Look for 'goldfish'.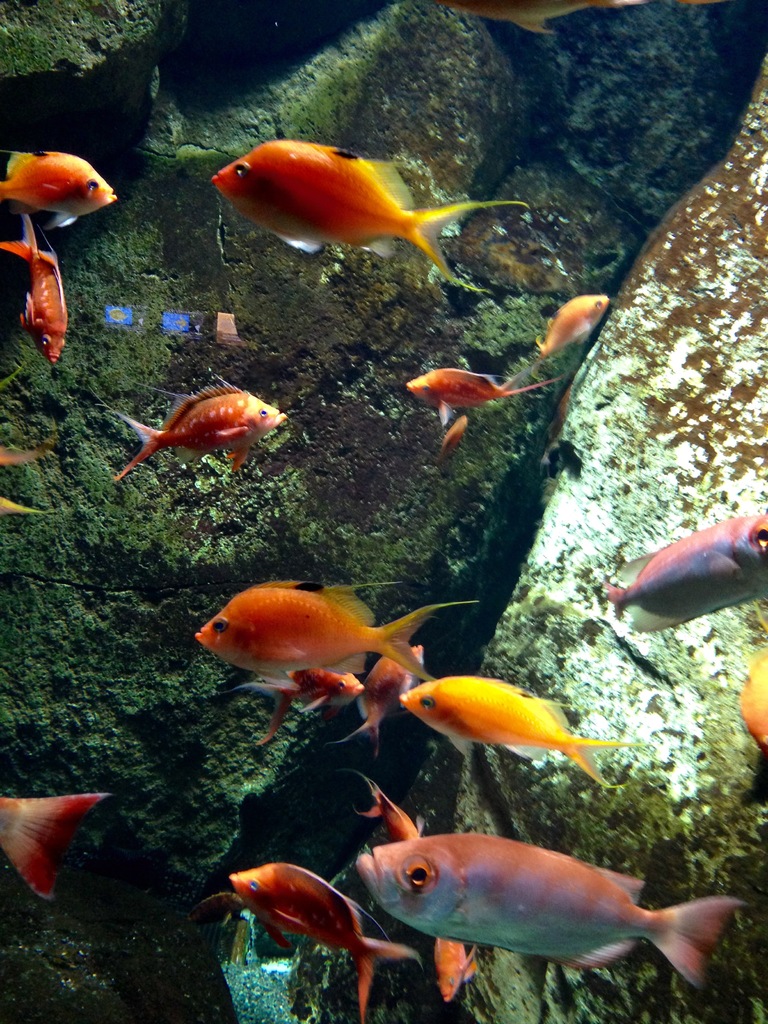
Found: bbox=[0, 214, 72, 364].
